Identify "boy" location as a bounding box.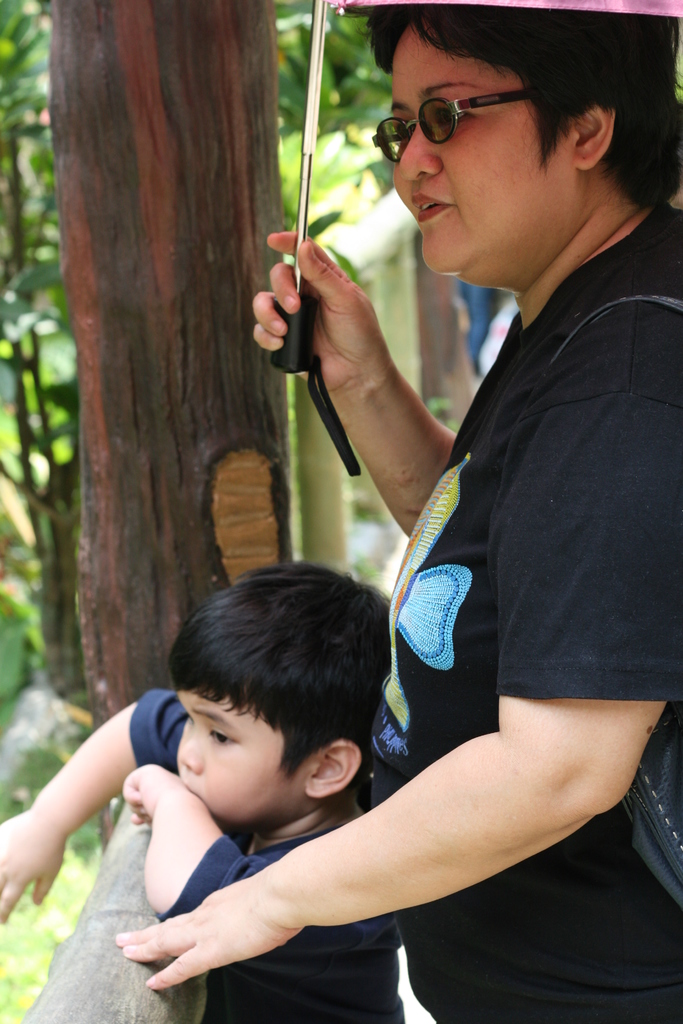
crop(0, 552, 407, 1023).
